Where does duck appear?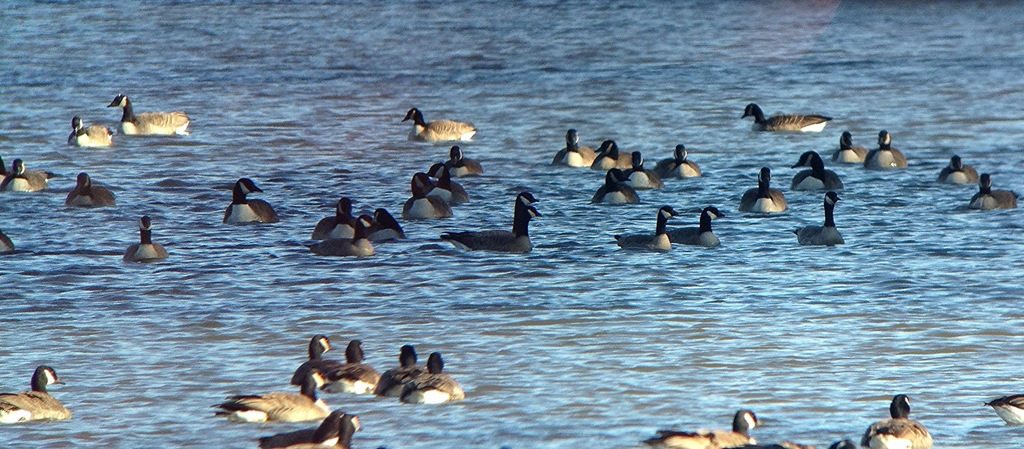
Appears at [x1=102, y1=92, x2=198, y2=140].
